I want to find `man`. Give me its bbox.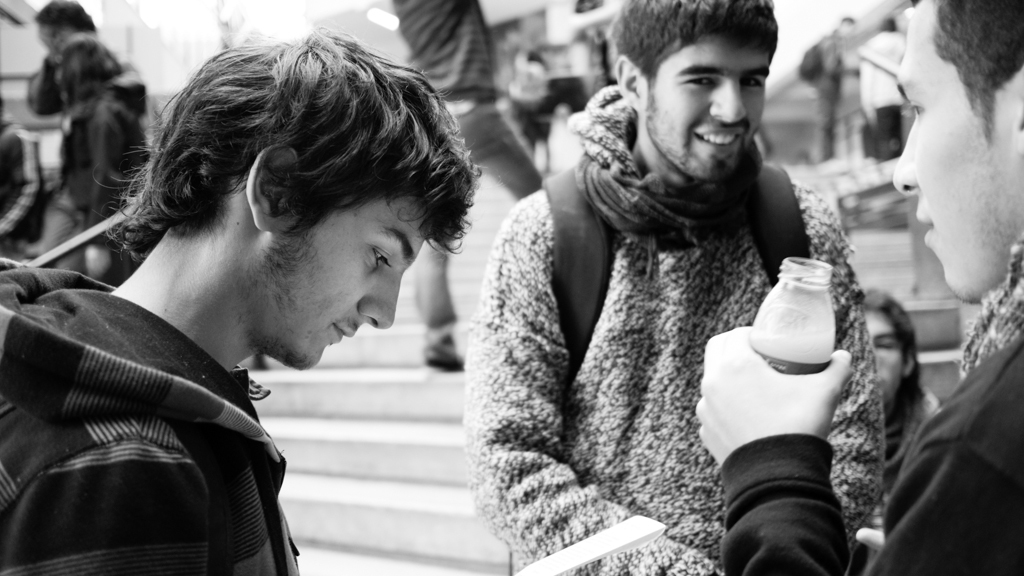
region(28, 0, 152, 254).
